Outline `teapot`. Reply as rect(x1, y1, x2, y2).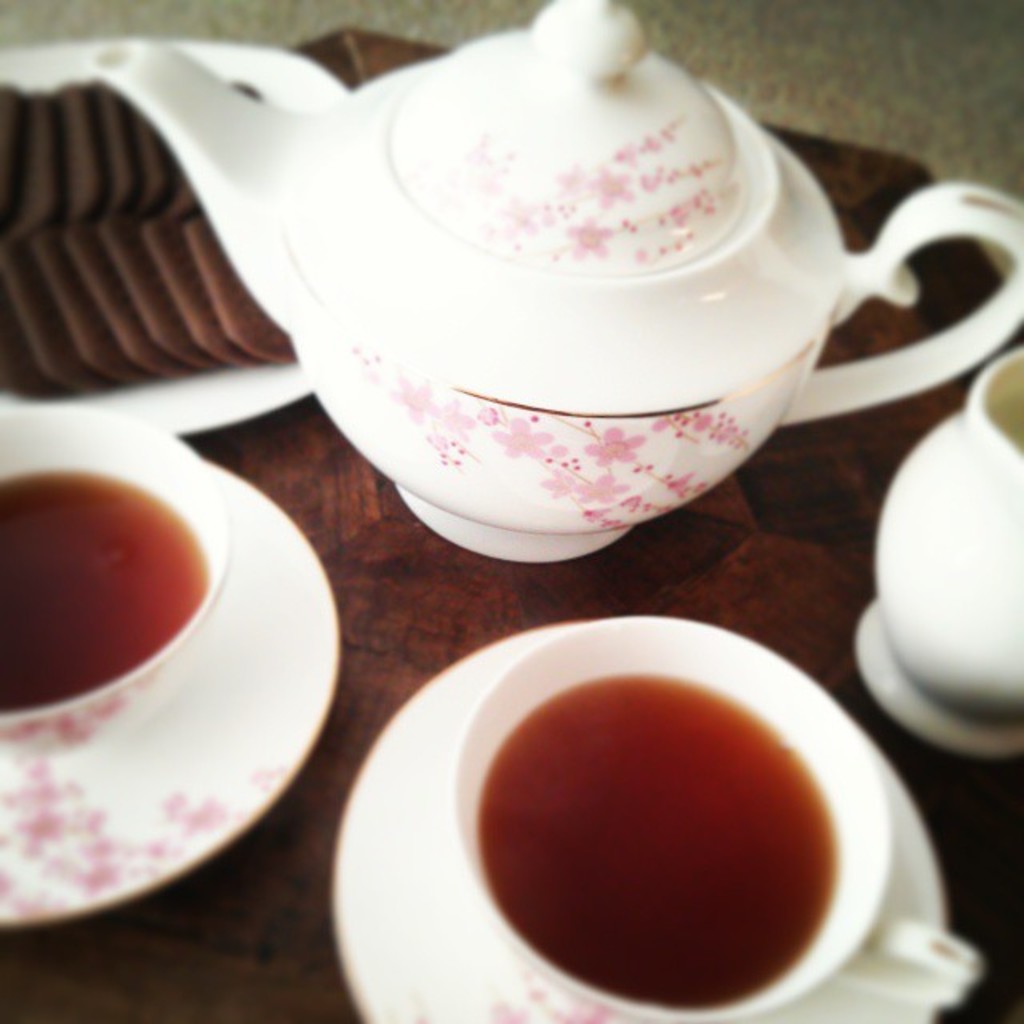
rect(86, 0, 1022, 563).
